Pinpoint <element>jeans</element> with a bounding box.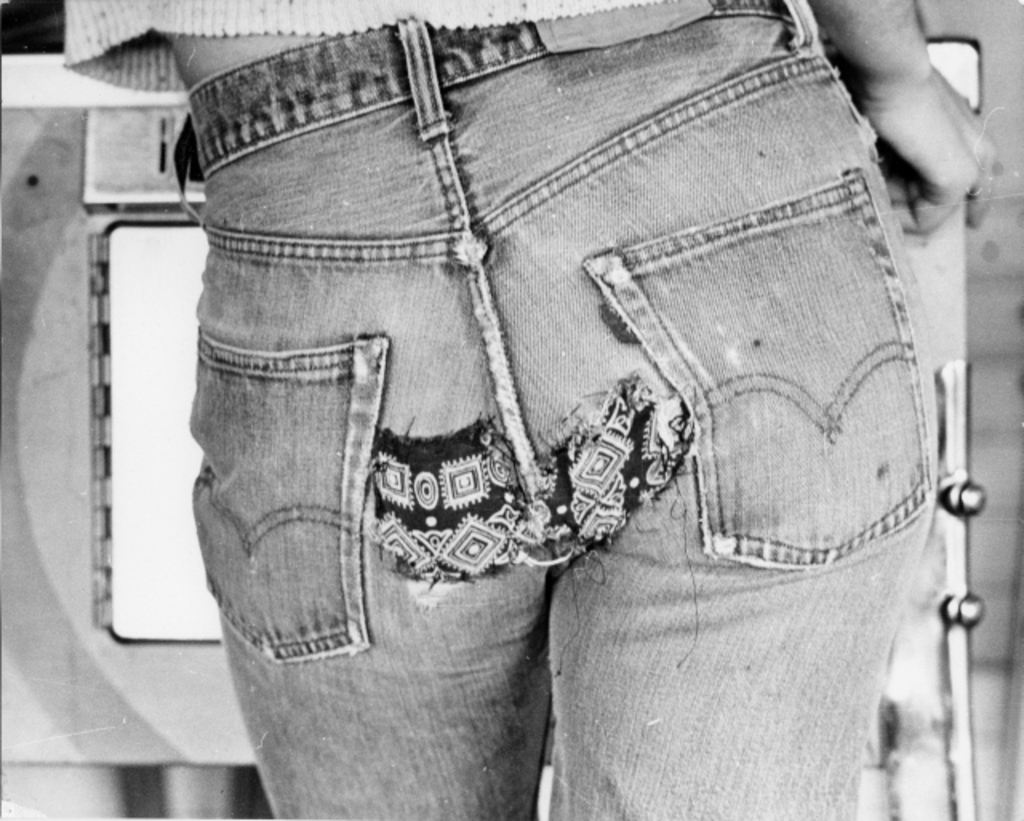
[162, 59, 970, 820].
